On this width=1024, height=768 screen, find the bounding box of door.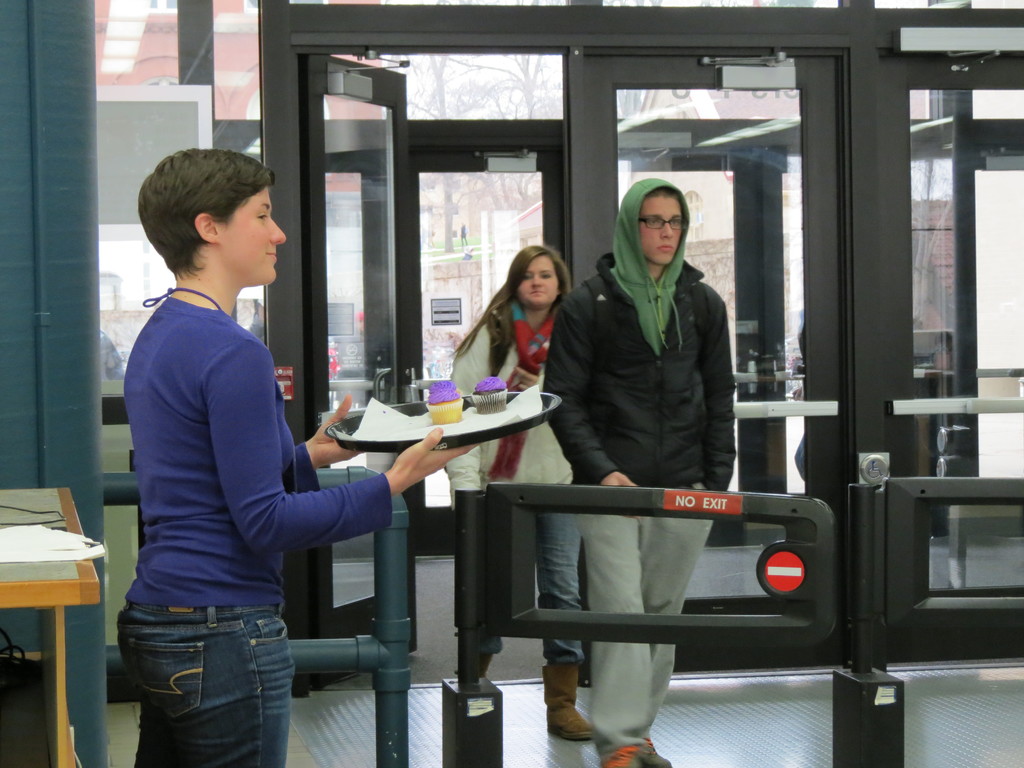
Bounding box: 380,148,770,565.
